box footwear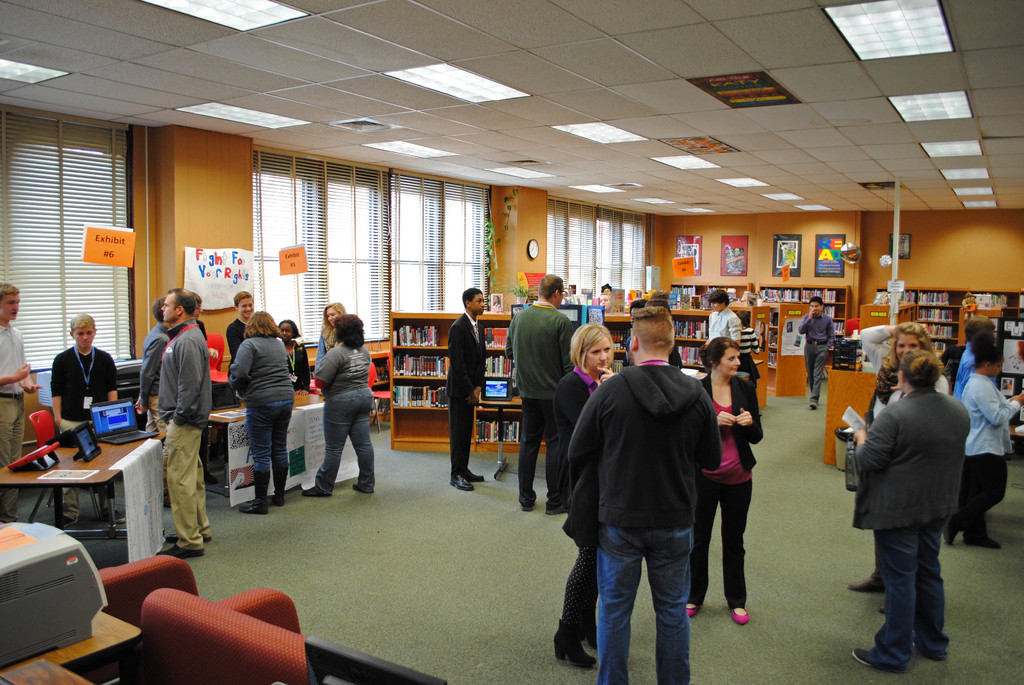
(x1=807, y1=403, x2=819, y2=413)
